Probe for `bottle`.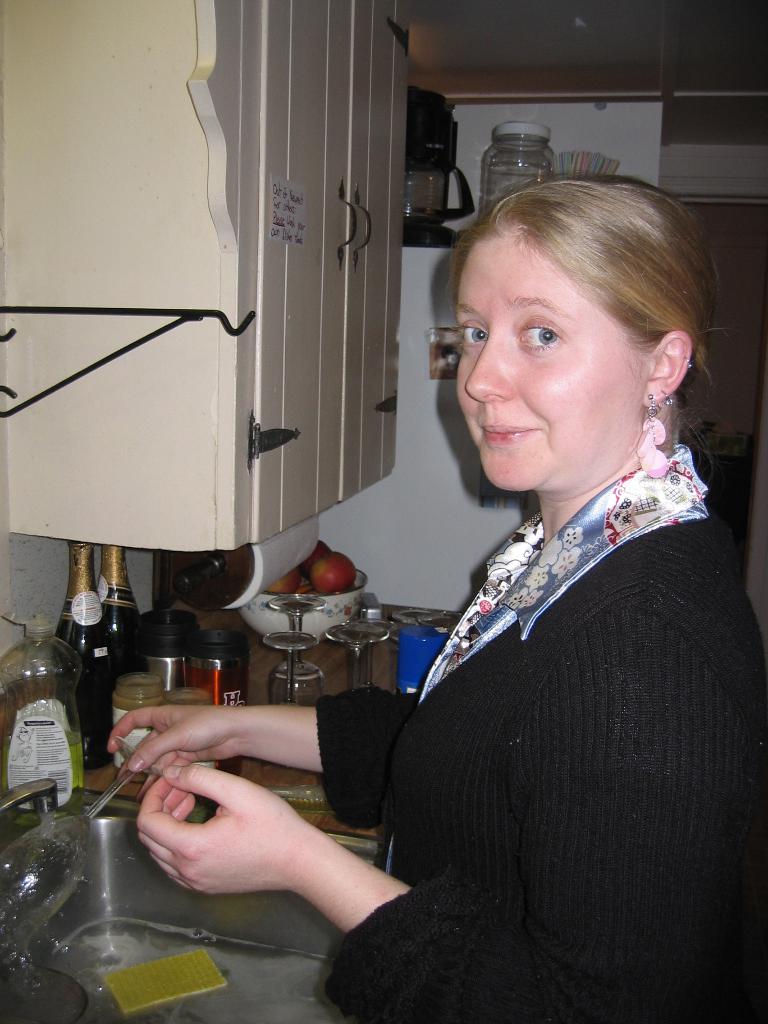
Probe result: [left=95, top=543, right=149, bottom=679].
